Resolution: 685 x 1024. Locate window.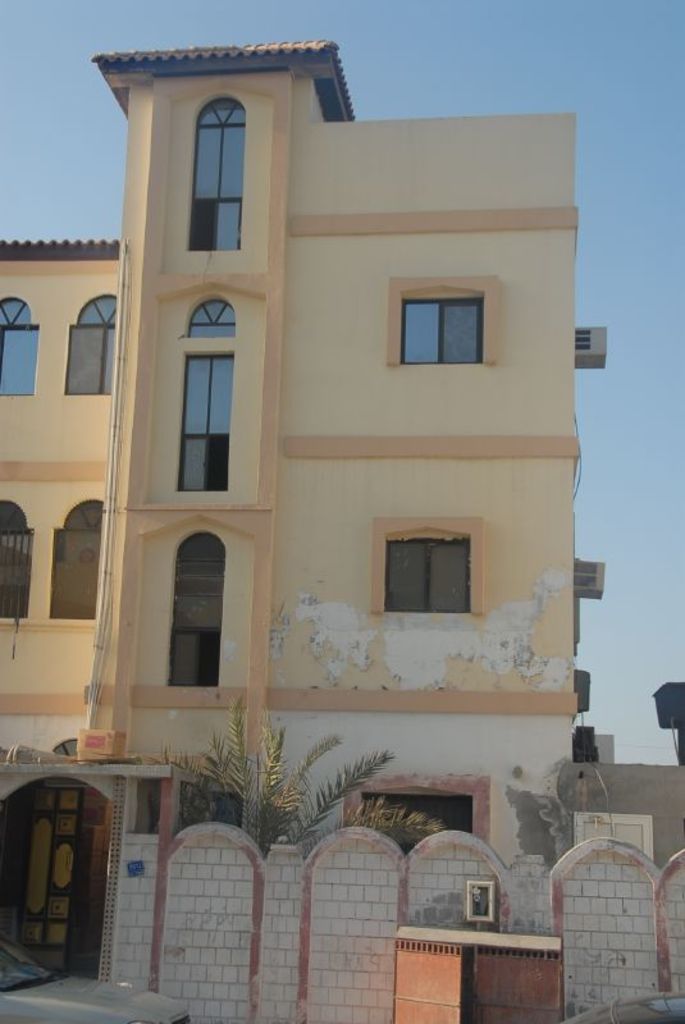
(179,790,250,831).
